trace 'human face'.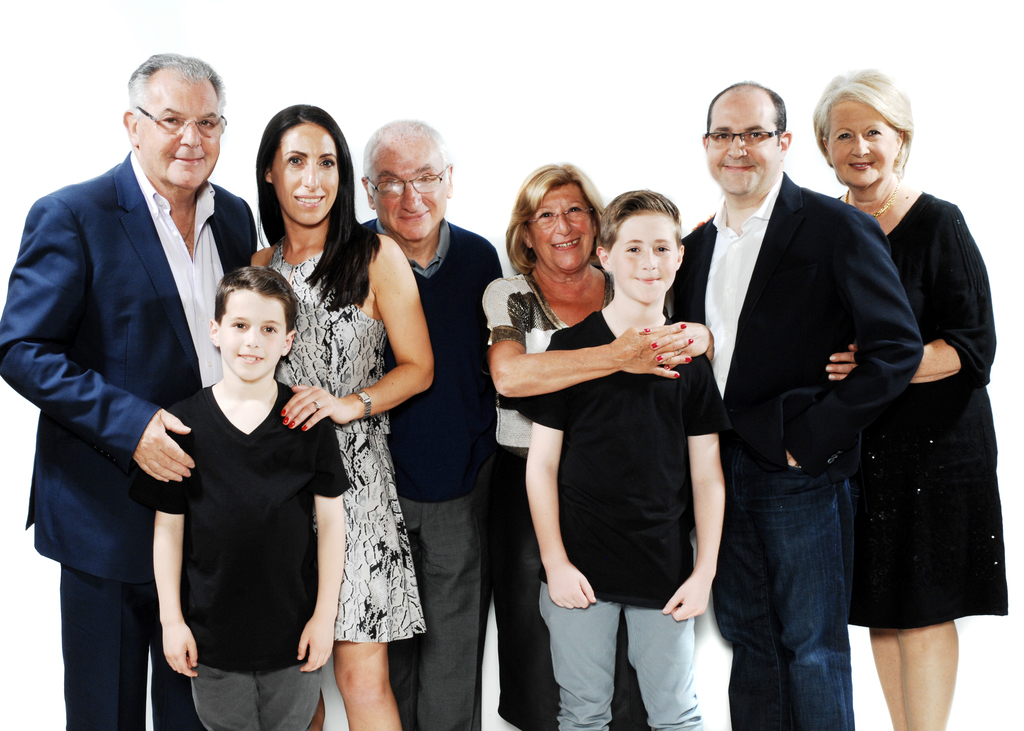
Traced to <region>368, 131, 445, 242</region>.
